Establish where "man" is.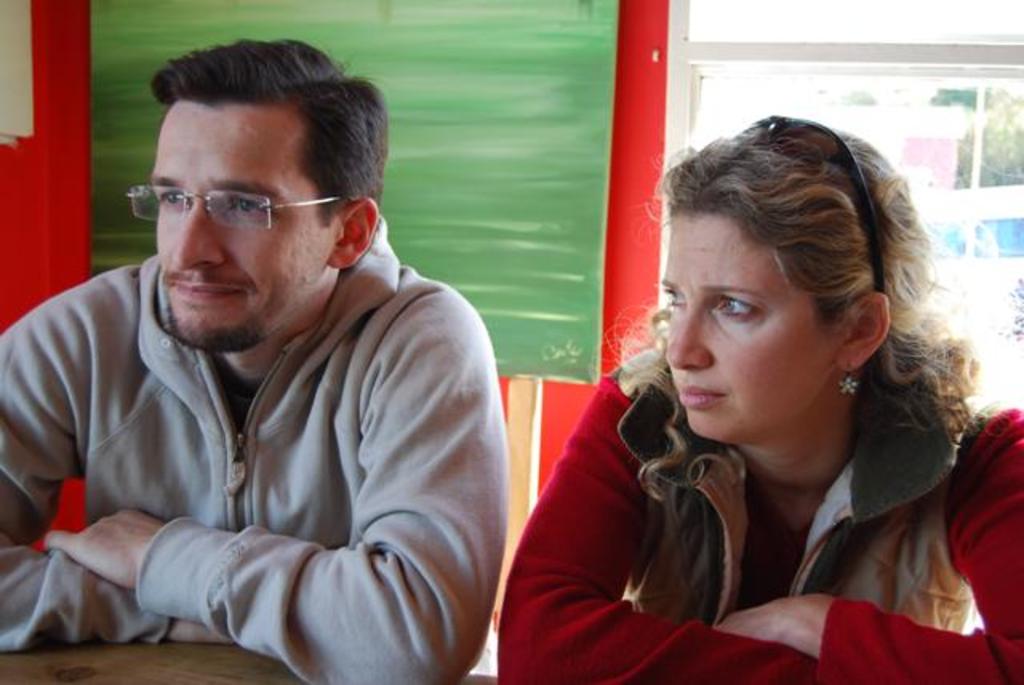
Established at x1=11 y1=34 x2=558 y2=679.
